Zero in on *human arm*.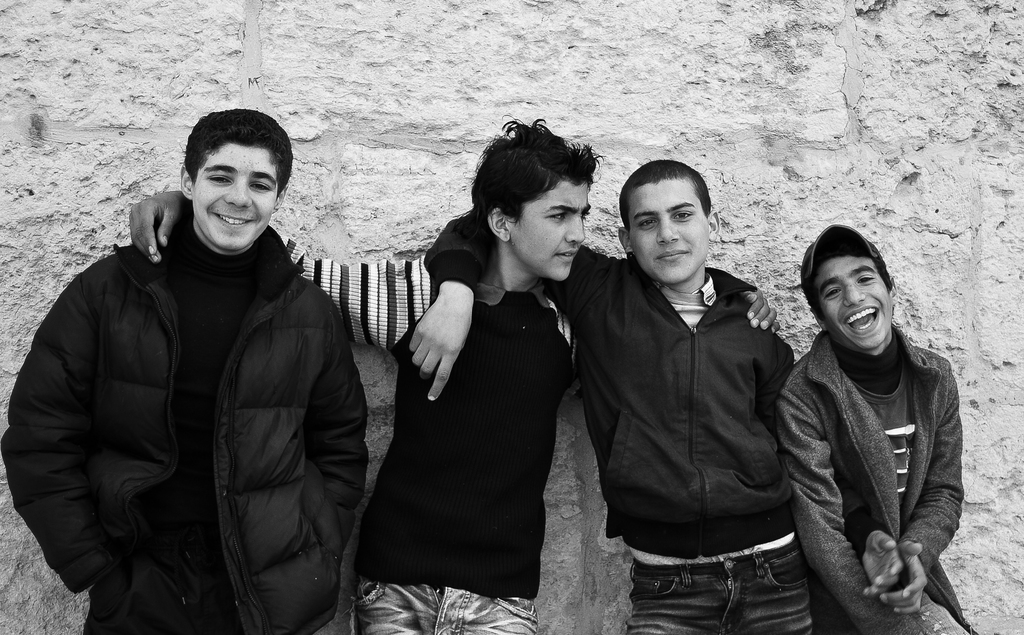
Zeroed in: [left=1, top=245, right=125, bottom=597].
